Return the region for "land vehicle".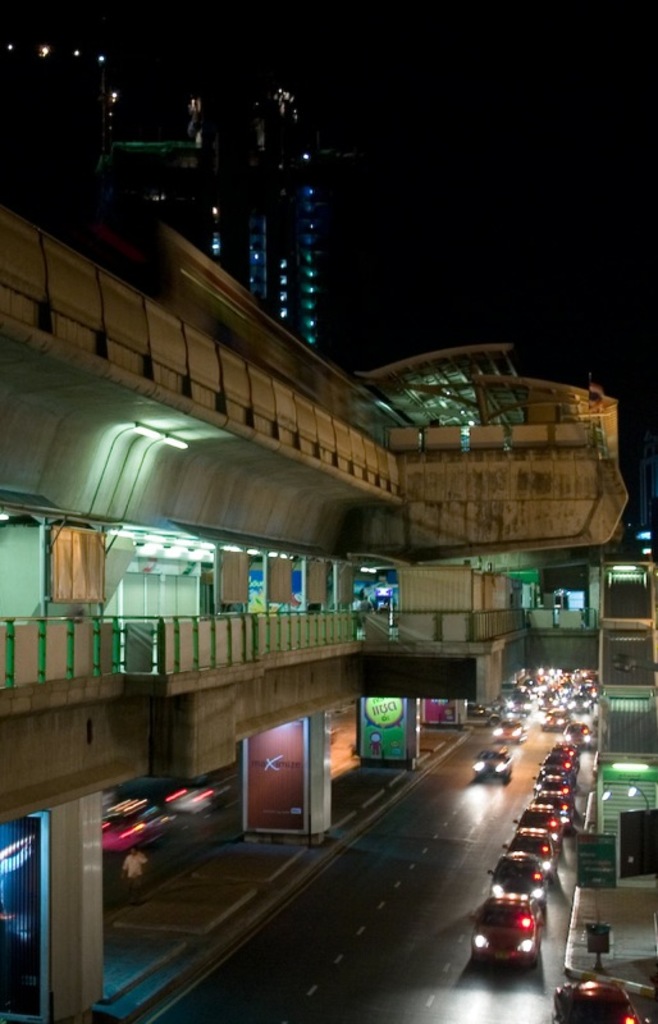
554, 978, 640, 1023.
